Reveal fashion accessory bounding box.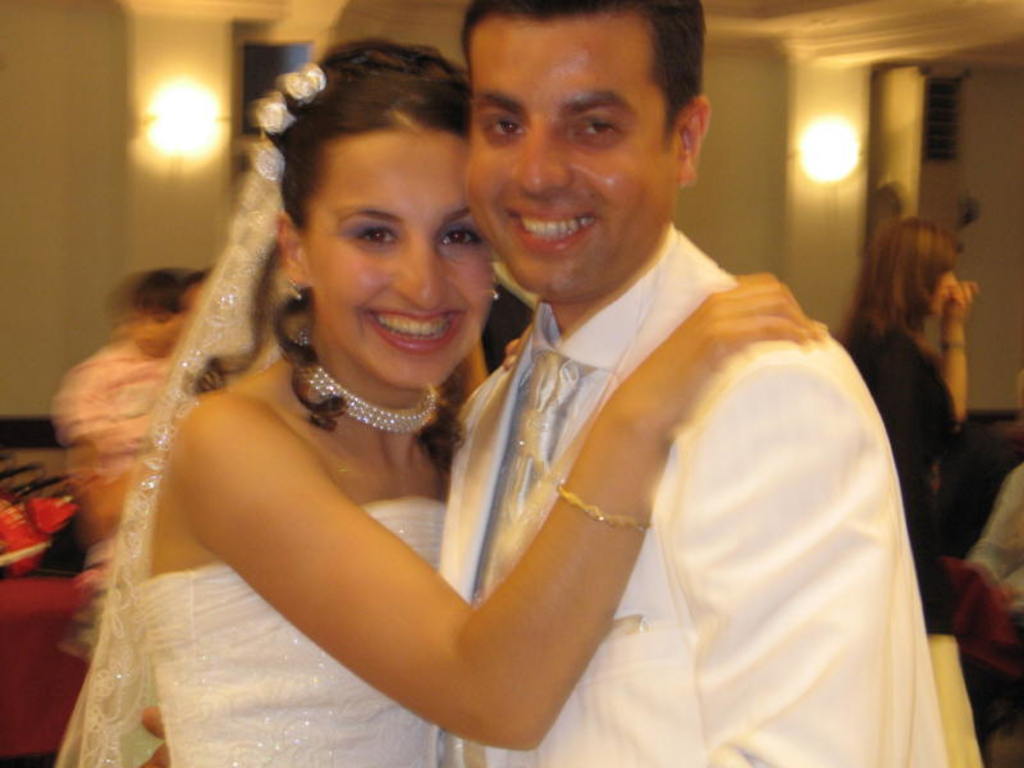
Revealed: region(499, 351, 586, 526).
